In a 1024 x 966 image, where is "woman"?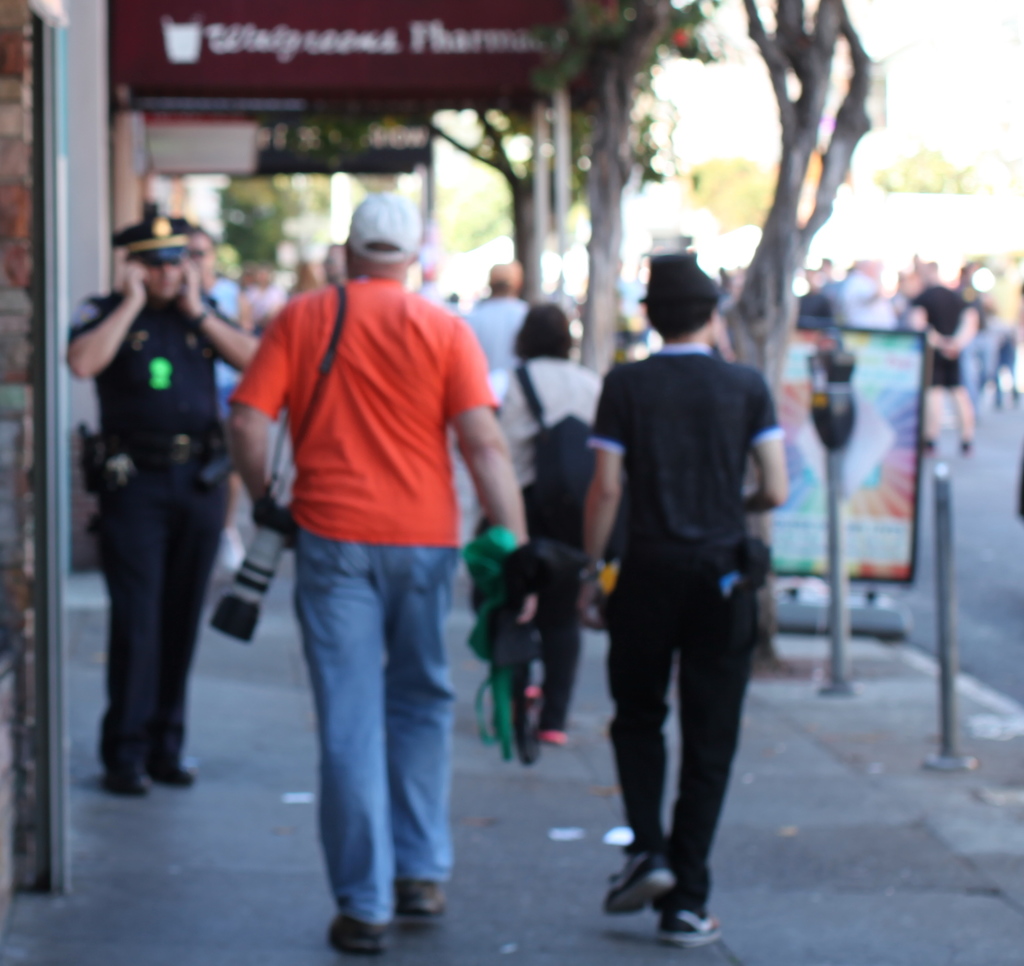
rect(487, 289, 607, 745).
